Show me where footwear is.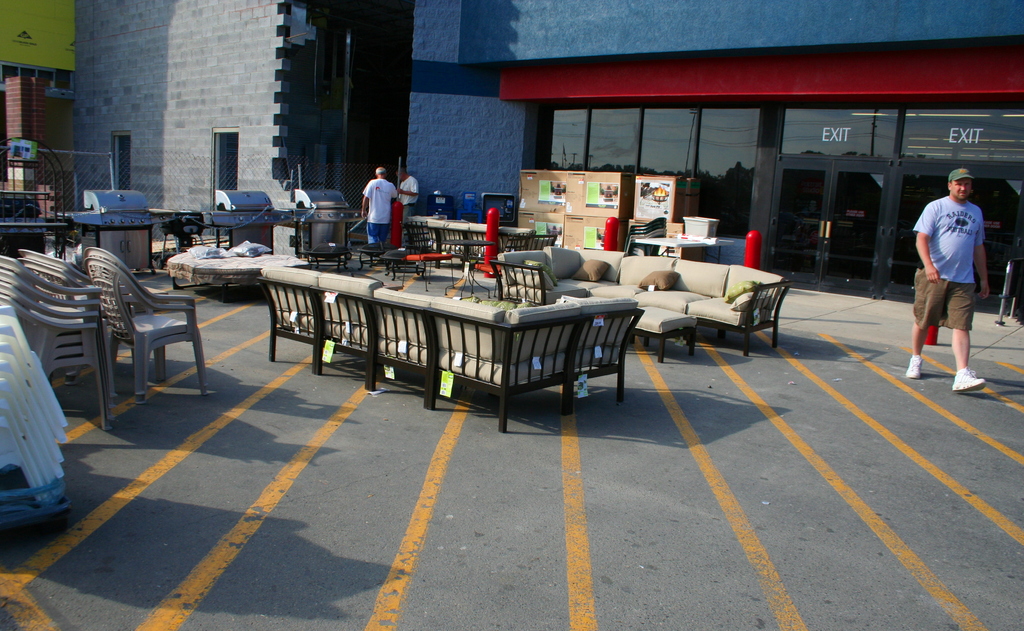
footwear is at [left=904, top=352, right=927, bottom=378].
